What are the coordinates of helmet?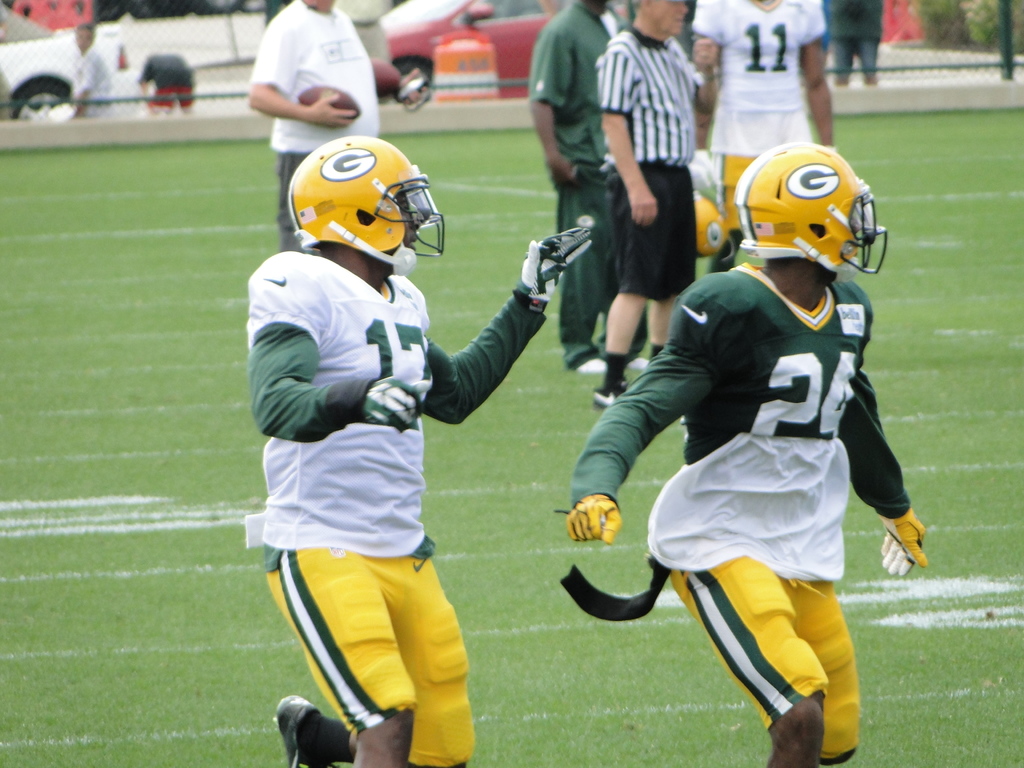
(left=696, top=178, right=742, bottom=262).
